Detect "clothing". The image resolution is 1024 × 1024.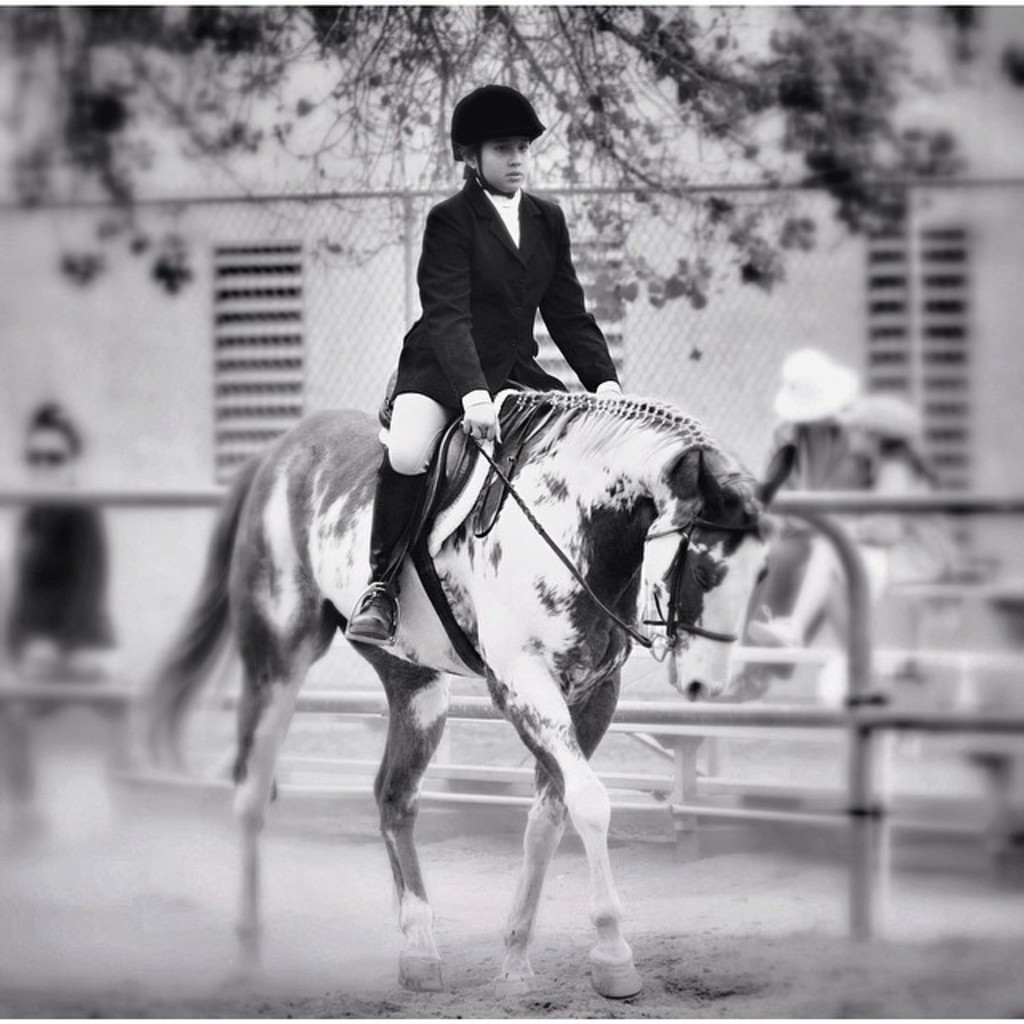
{"left": 373, "top": 150, "right": 666, "bottom": 525}.
